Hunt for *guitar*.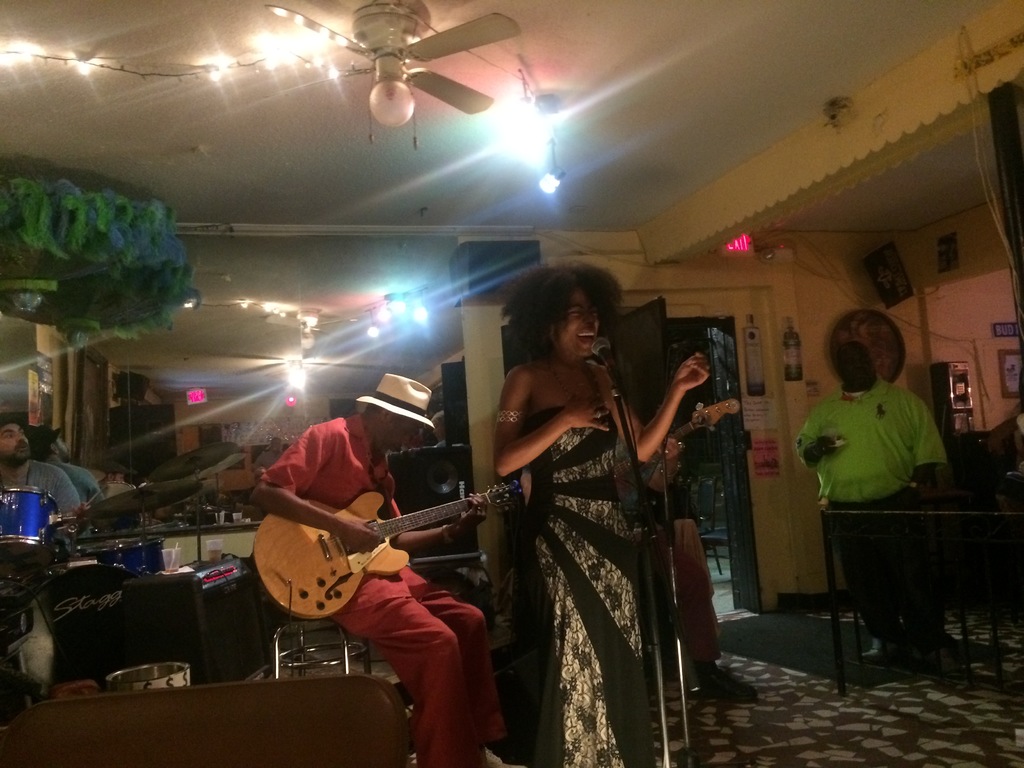
Hunted down at locate(629, 390, 733, 492).
